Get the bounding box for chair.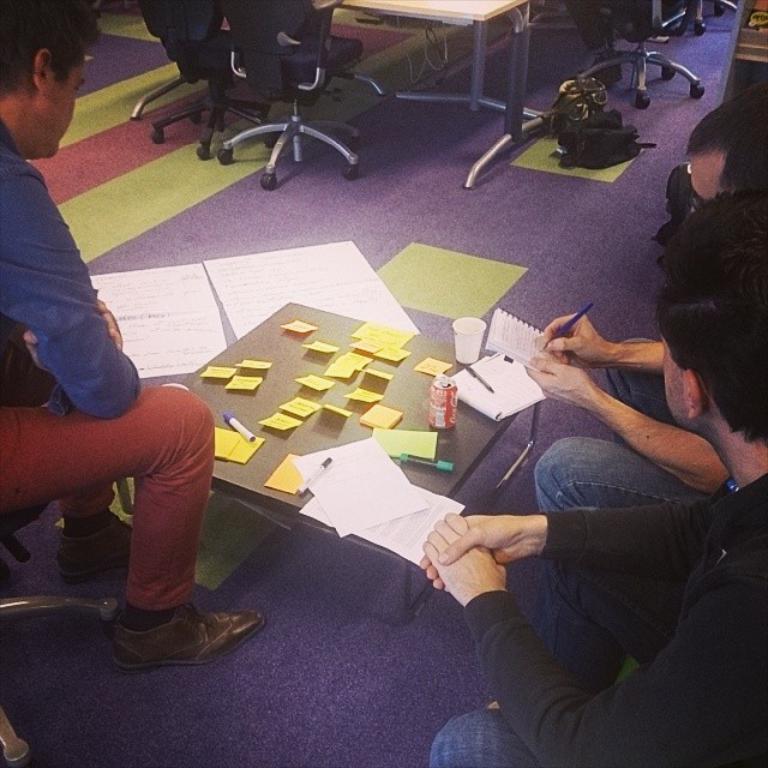
x1=0, y1=498, x2=125, y2=767.
